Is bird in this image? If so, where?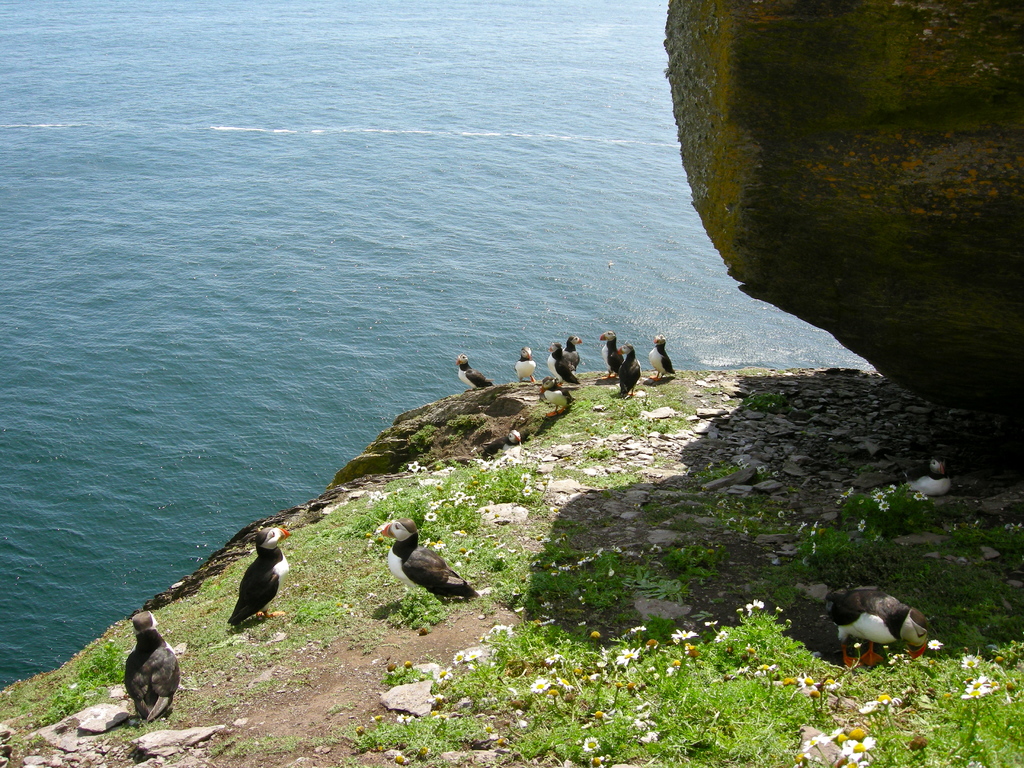
Yes, at box(378, 516, 478, 607).
